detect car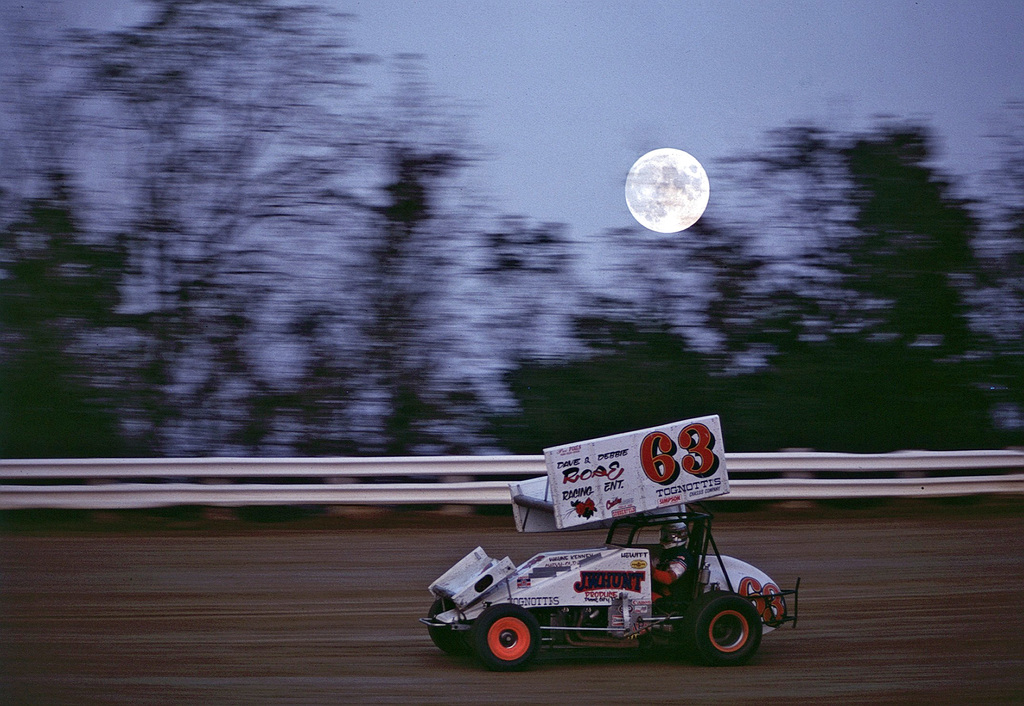
box(433, 505, 803, 678)
